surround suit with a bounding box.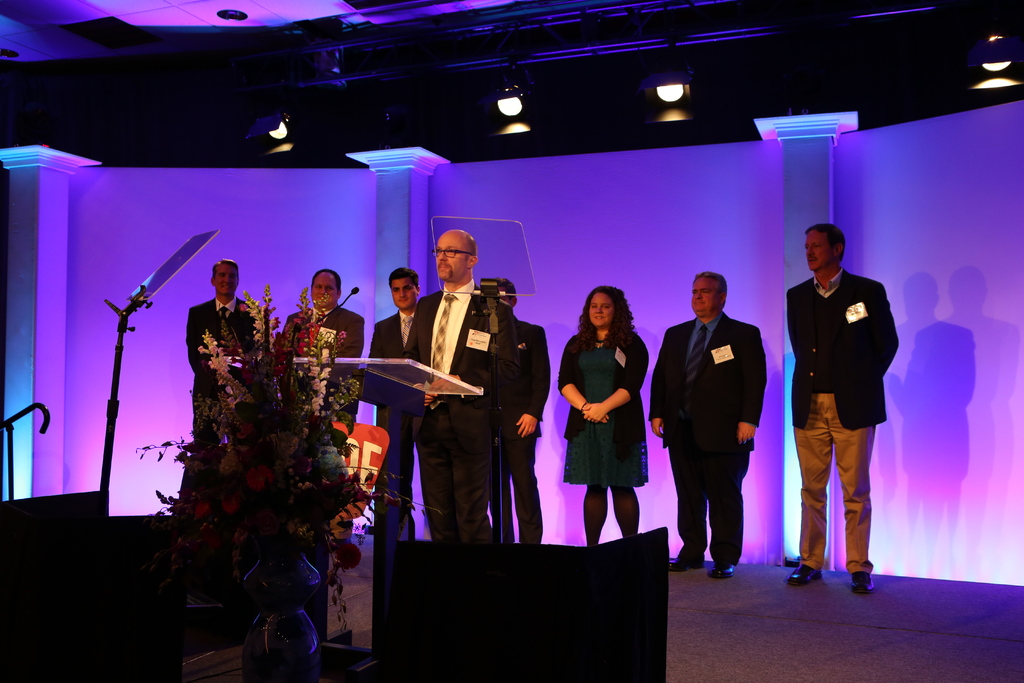
<bbox>177, 297, 263, 516</bbox>.
